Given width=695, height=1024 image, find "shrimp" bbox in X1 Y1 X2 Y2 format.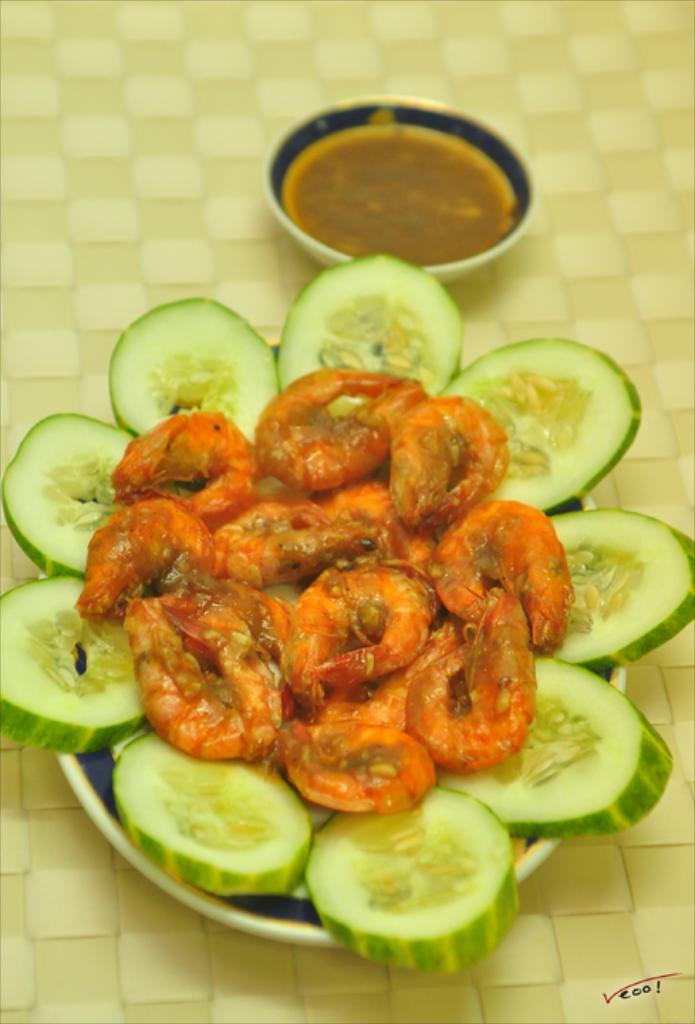
210 492 378 583.
